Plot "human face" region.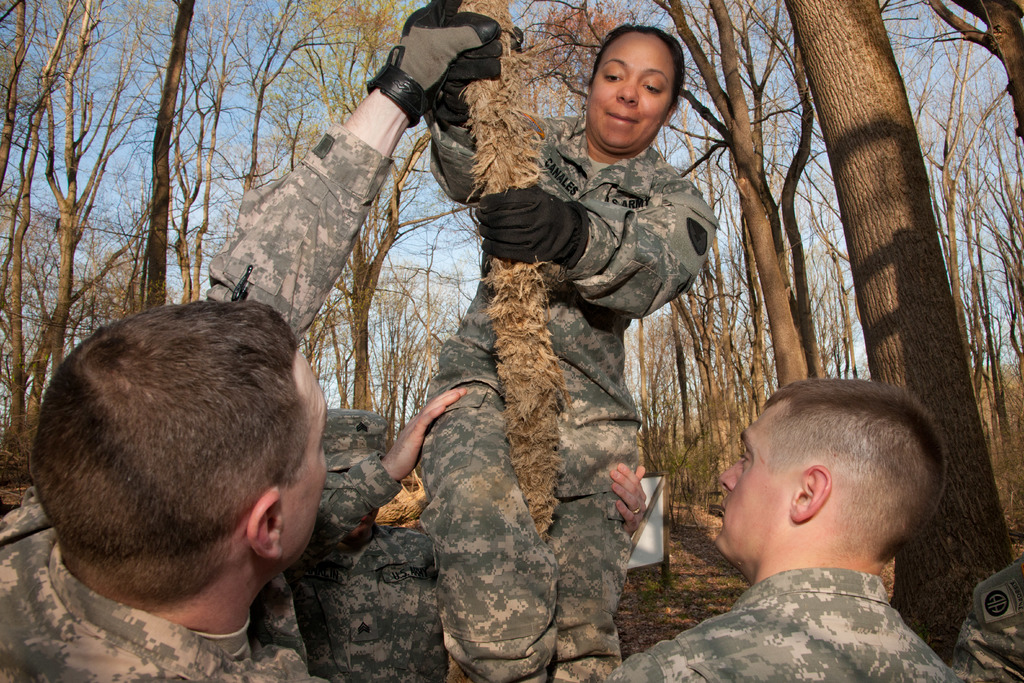
Plotted at detection(590, 34, 666, 156).
